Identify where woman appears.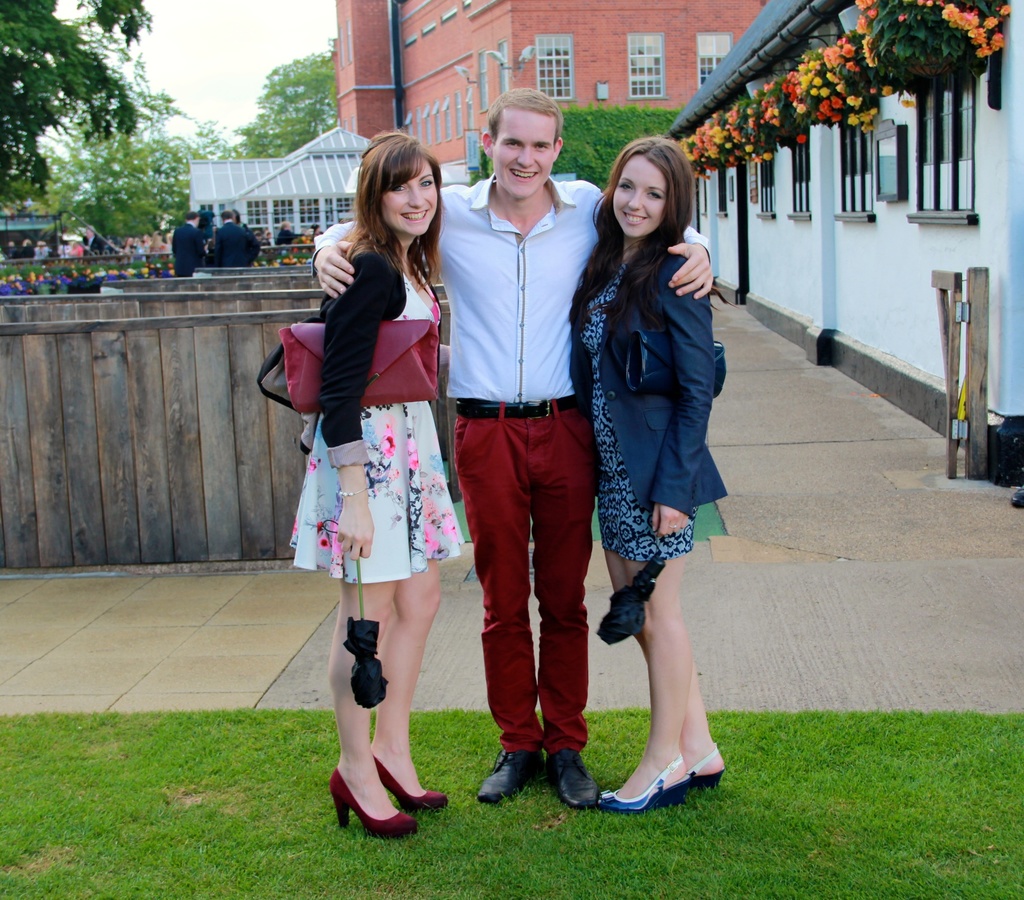
Appears at 286, 129, 452, 840.
